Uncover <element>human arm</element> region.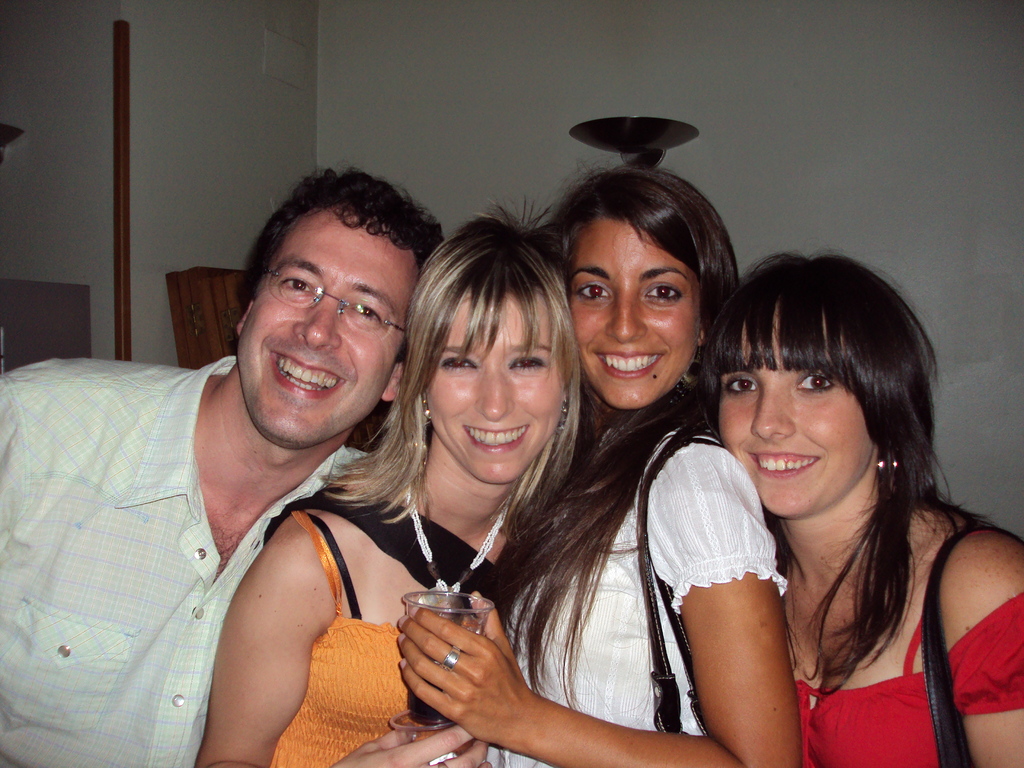
Uncovered: box(402, 454, 808, 767).
